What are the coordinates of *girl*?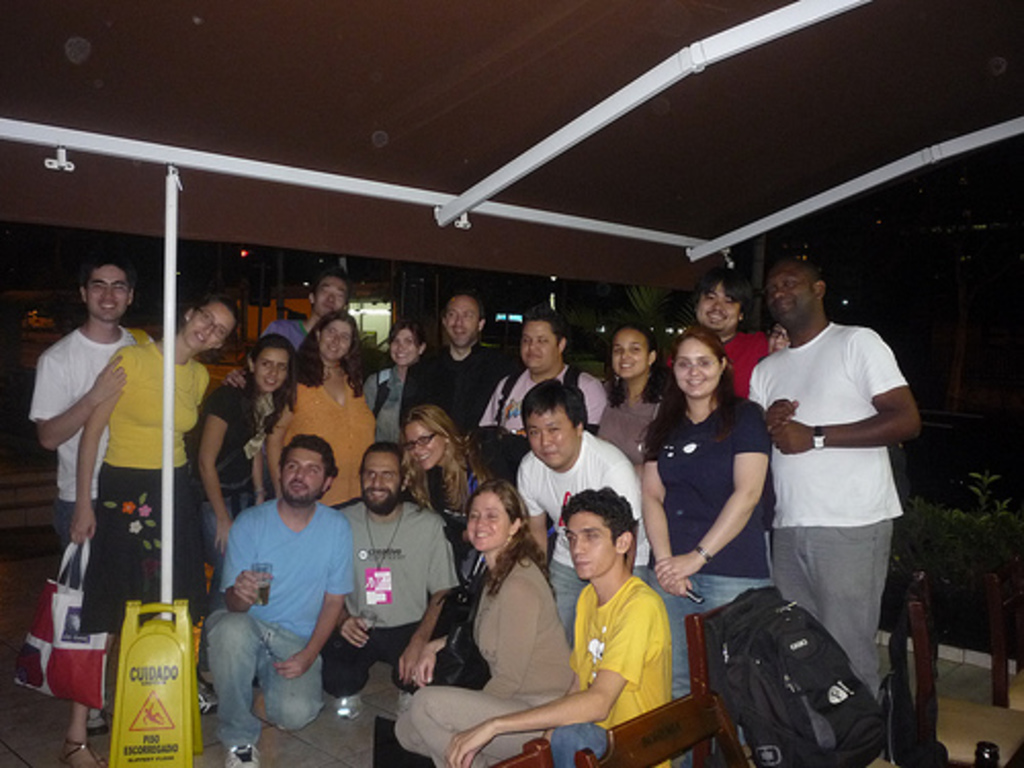
BBox(397, 399, 494, 543).
